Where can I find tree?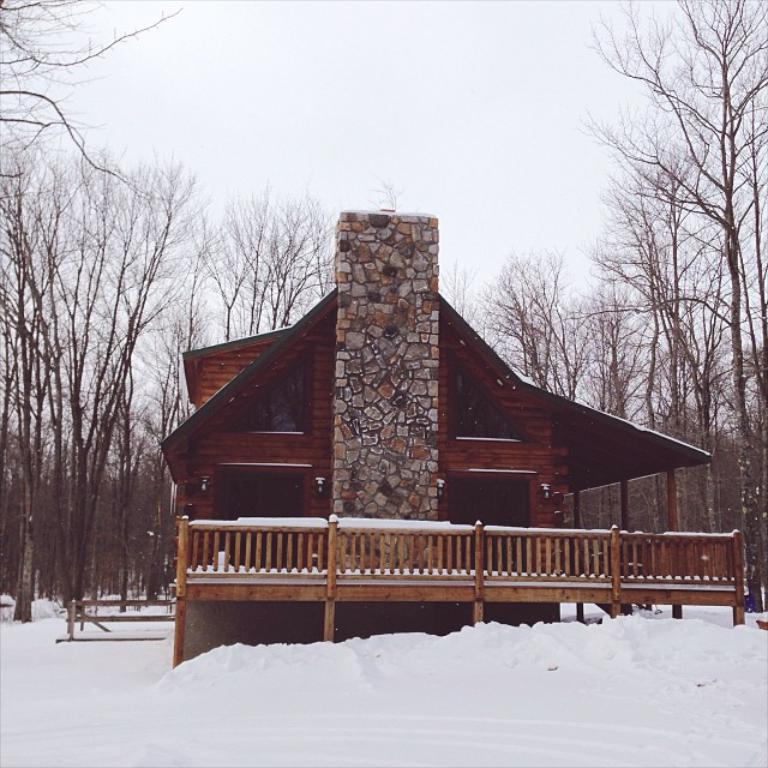
You can find it at [left=366, top=172, right=407, bottom=221].
